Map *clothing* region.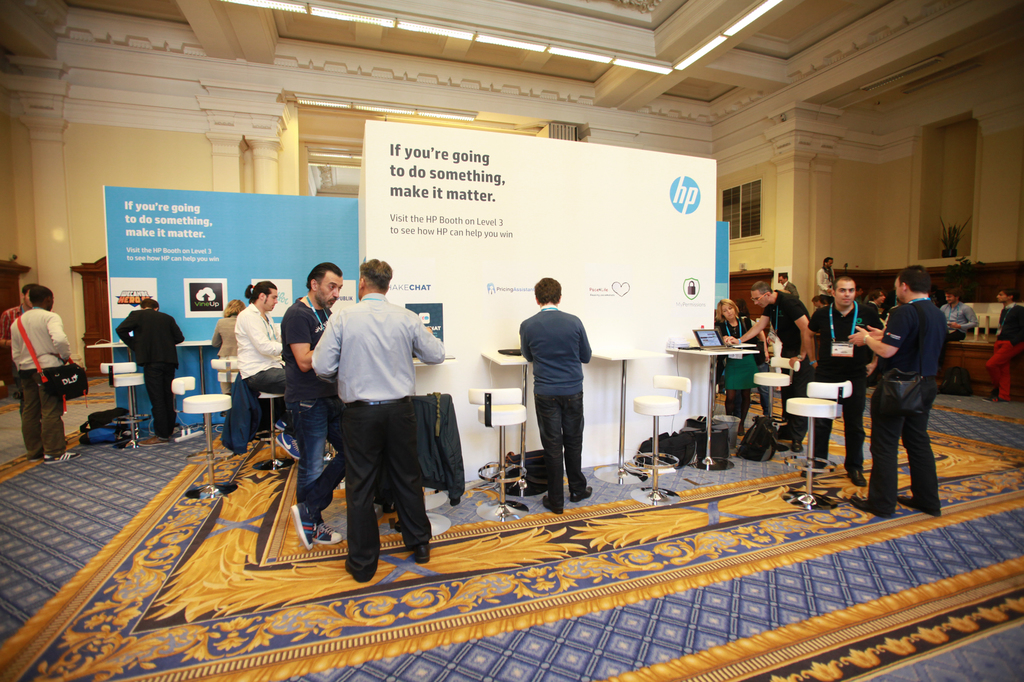
Mapped to region(813, 269, 830, 297).
